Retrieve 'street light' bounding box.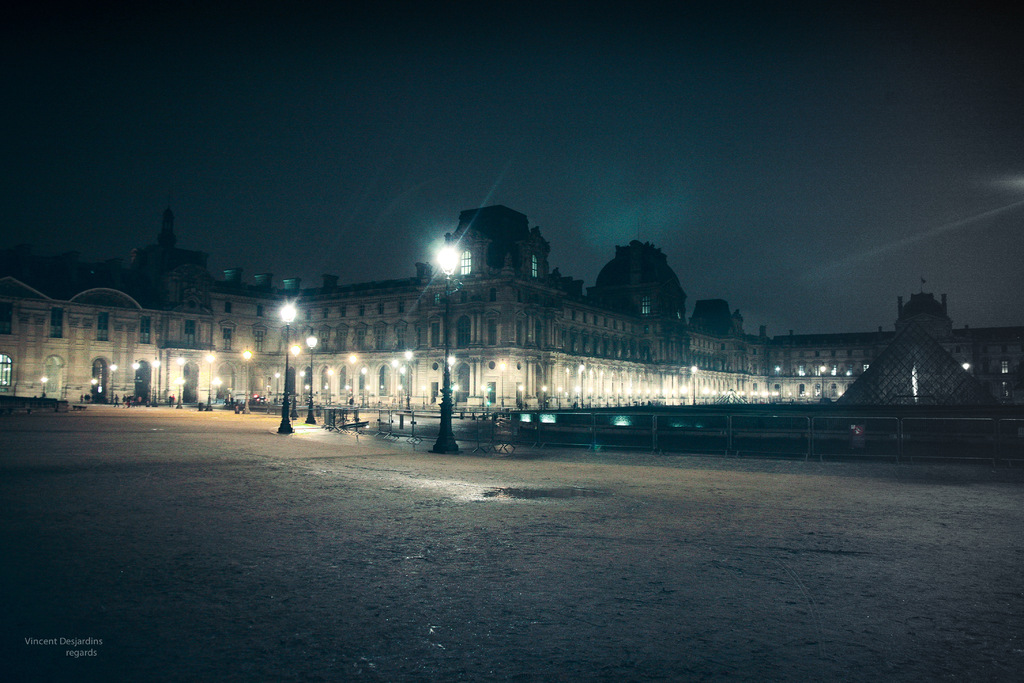
Bounding box: bbox=[326, 365, 332, 404].
